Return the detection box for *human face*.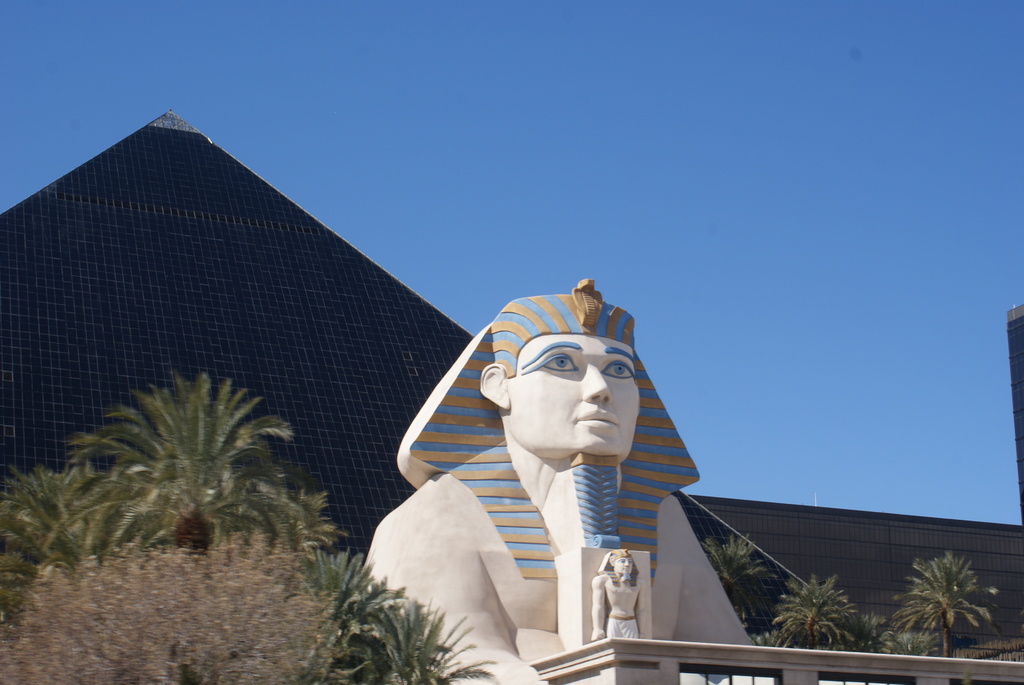
Rect(507, 333, 642, 459).
